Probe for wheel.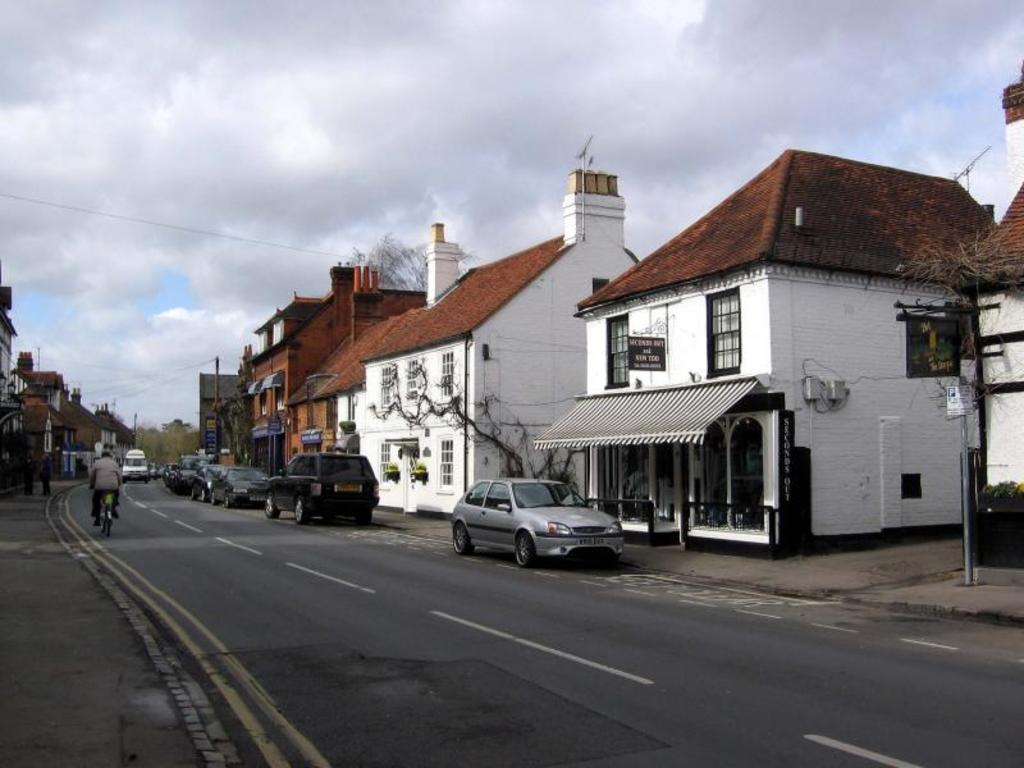
Probe result: (left=449, top=521, right=474, bottom=557).
